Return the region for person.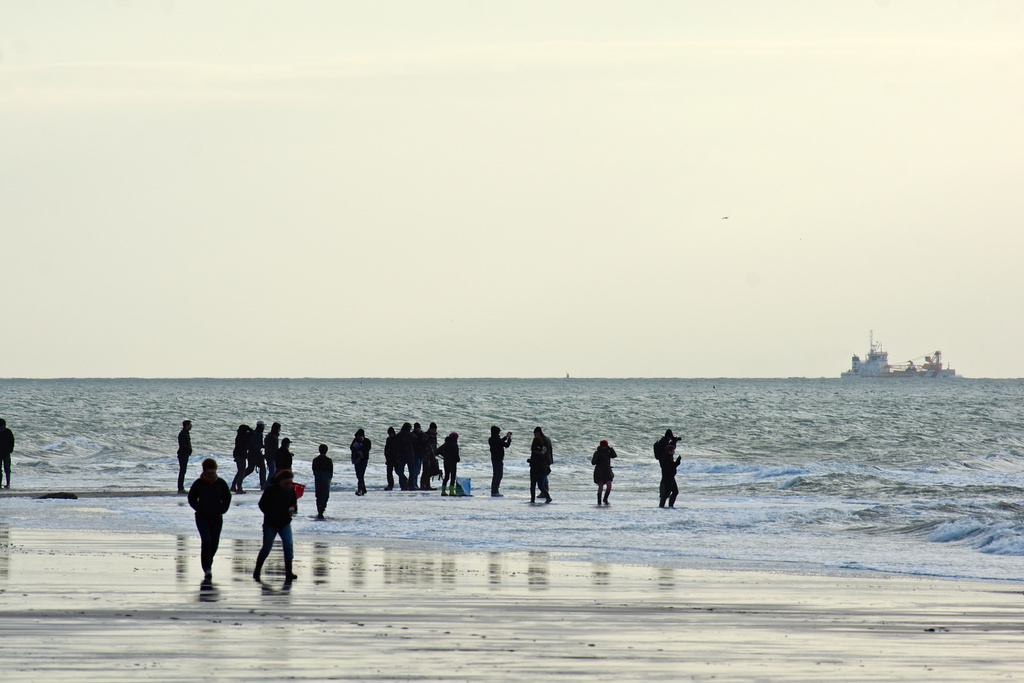
257, 416, 275, 458.
